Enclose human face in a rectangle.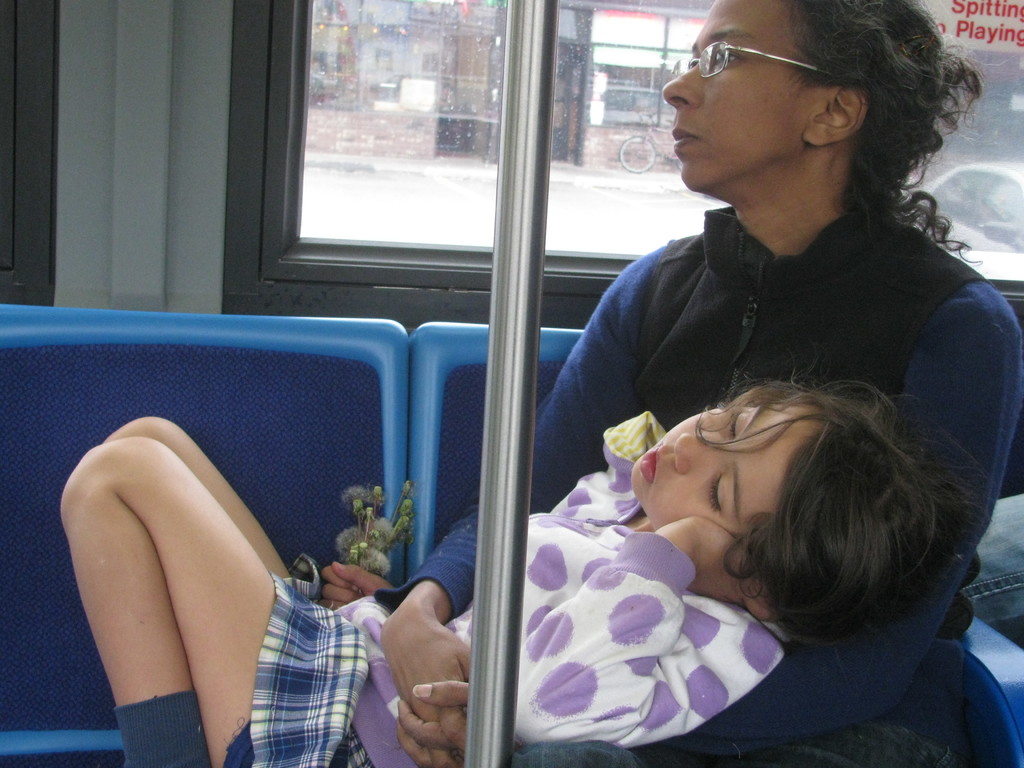
bbox=[663, 0, 807, 183].
